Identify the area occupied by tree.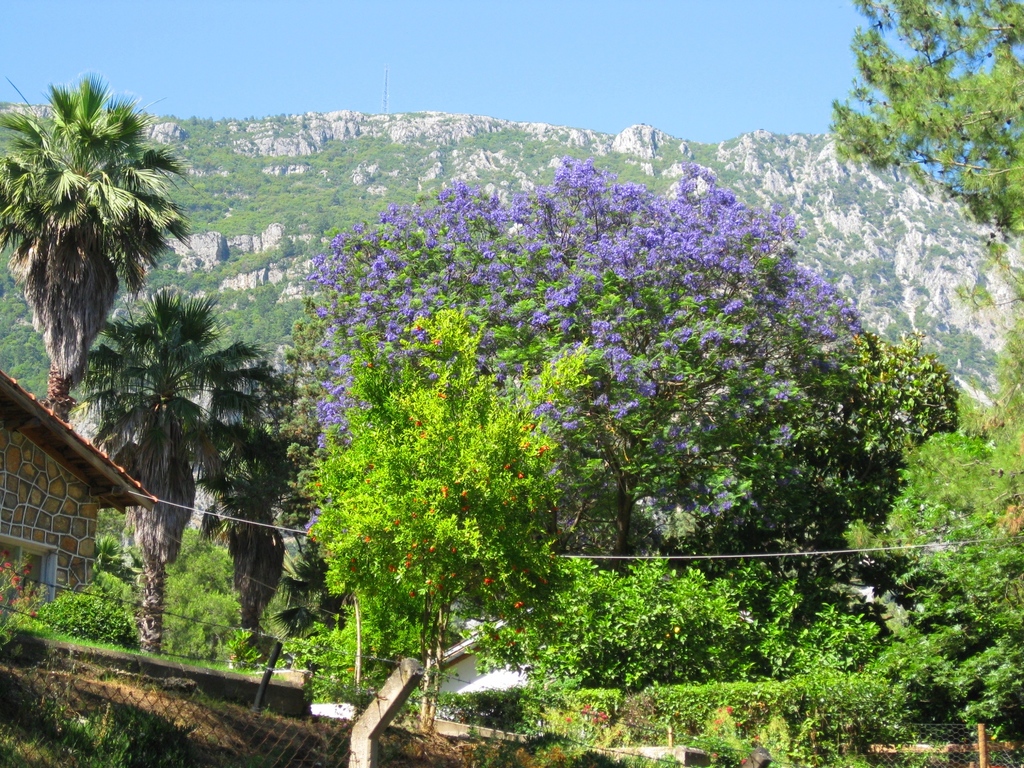
Area: bbox=[291, 162, 961, 582].
